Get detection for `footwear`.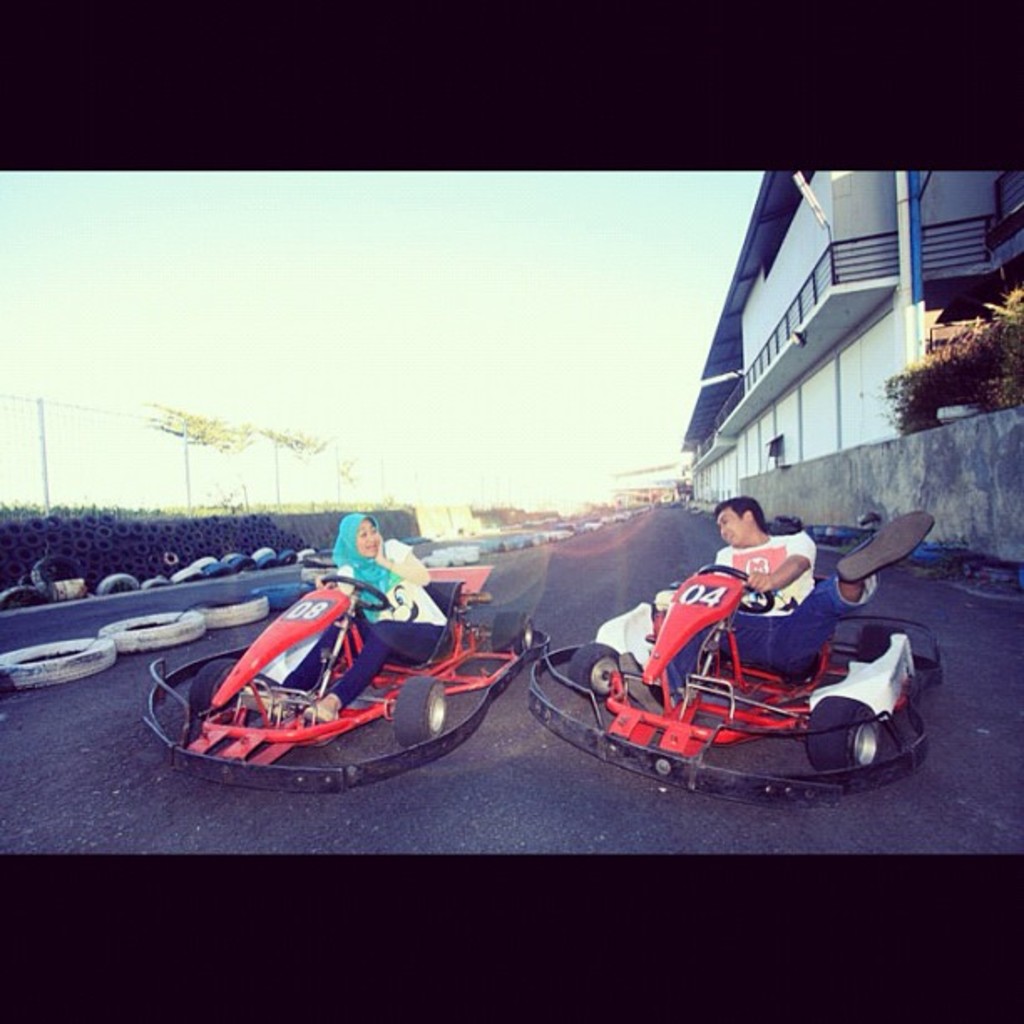
Detection: 303/693/343/726.
